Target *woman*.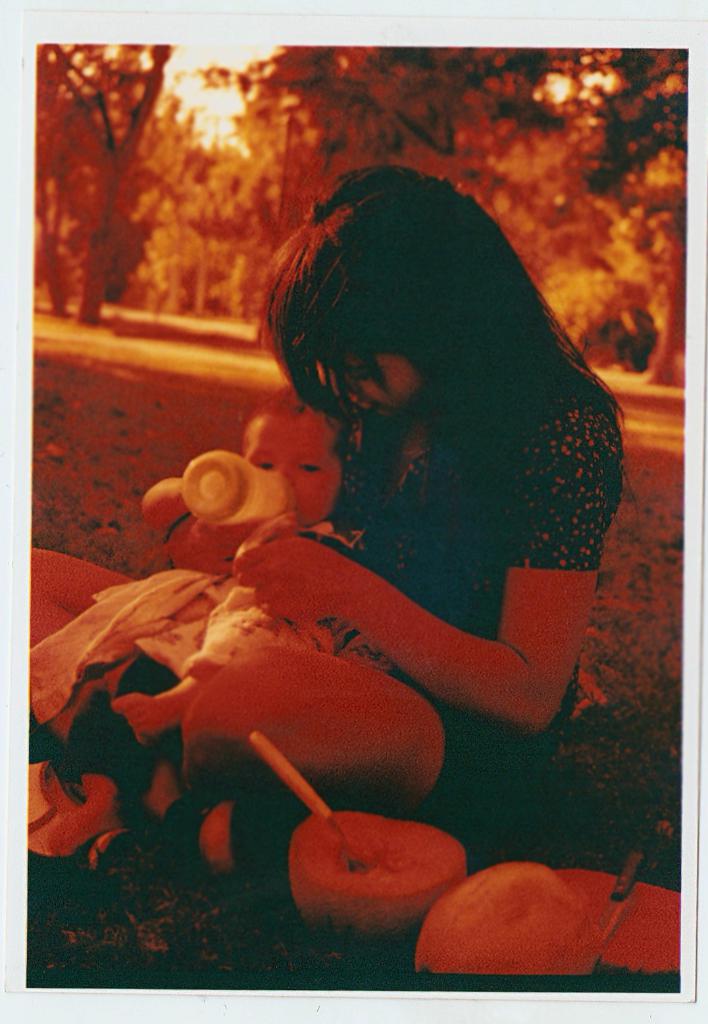
Target region: detection(207, 175, 634, 754).
